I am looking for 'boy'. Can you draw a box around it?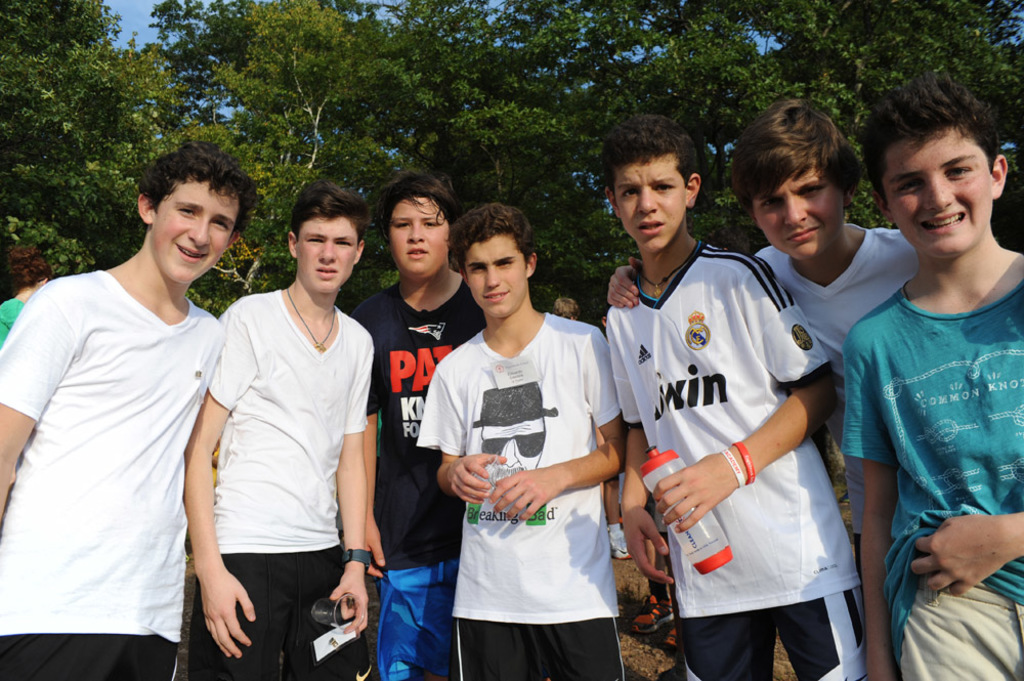
Sure, the bounding box is bbox(828, 56, 1011, 668).
